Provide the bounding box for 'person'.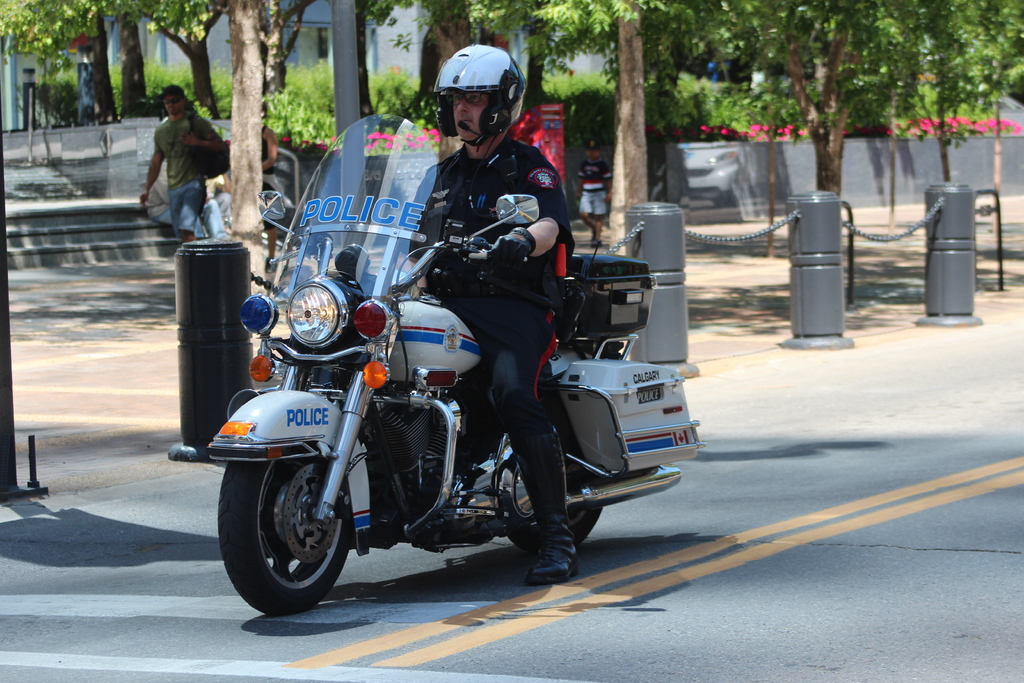
BBox(575, 136, 613, 248).
